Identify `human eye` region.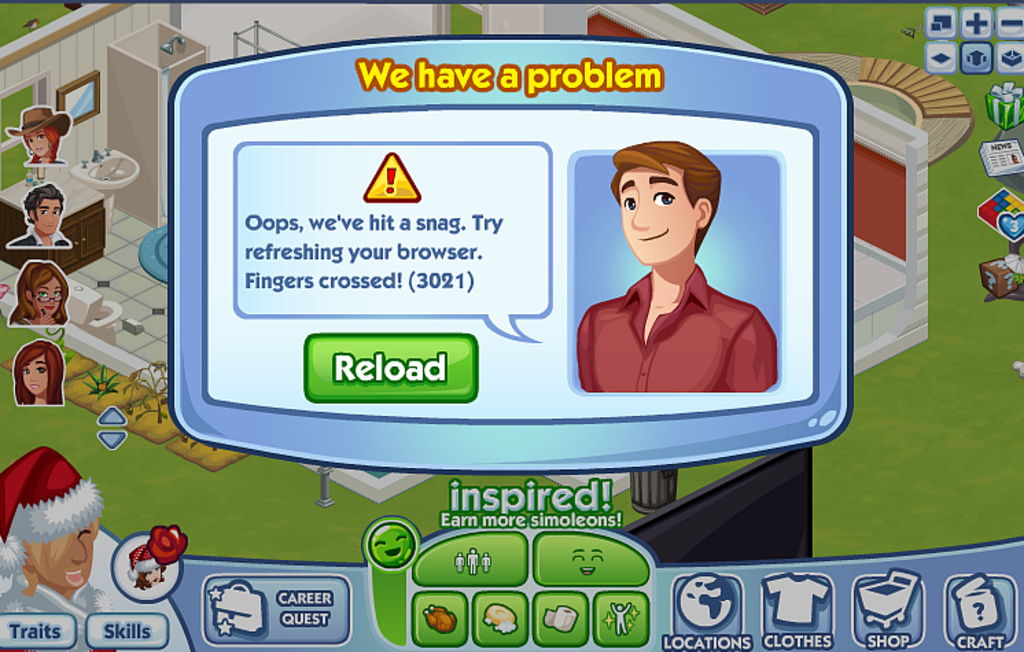
Region: 649 183 674 213.
